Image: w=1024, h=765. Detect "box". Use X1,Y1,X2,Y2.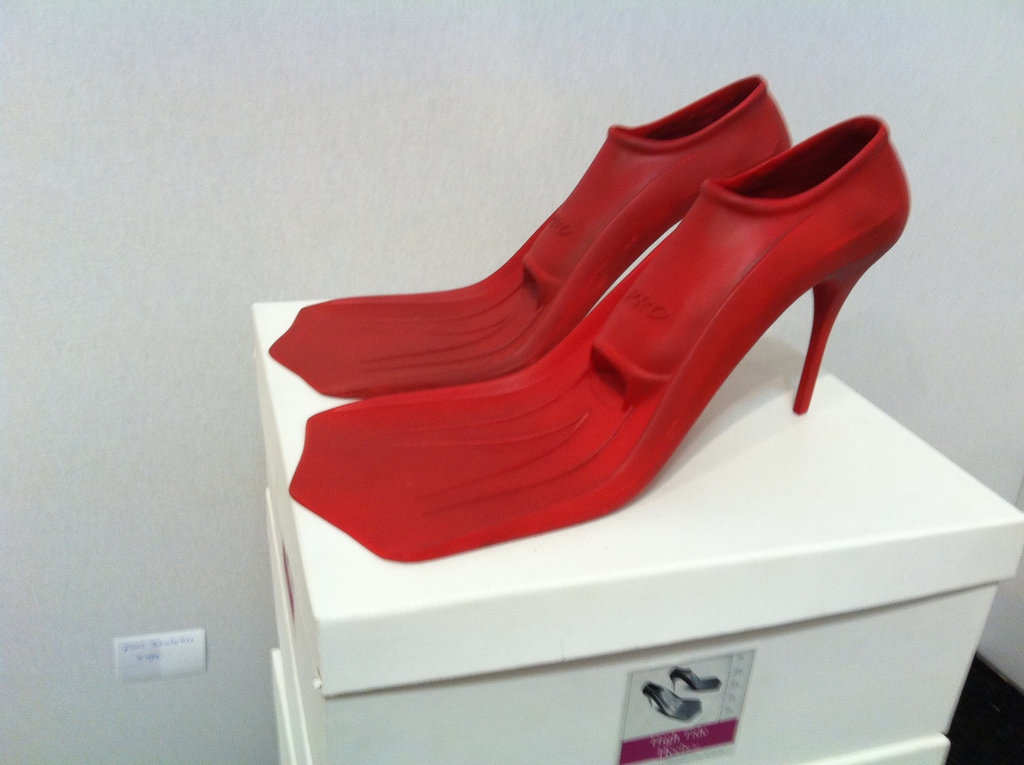
253,298,1023,764.
